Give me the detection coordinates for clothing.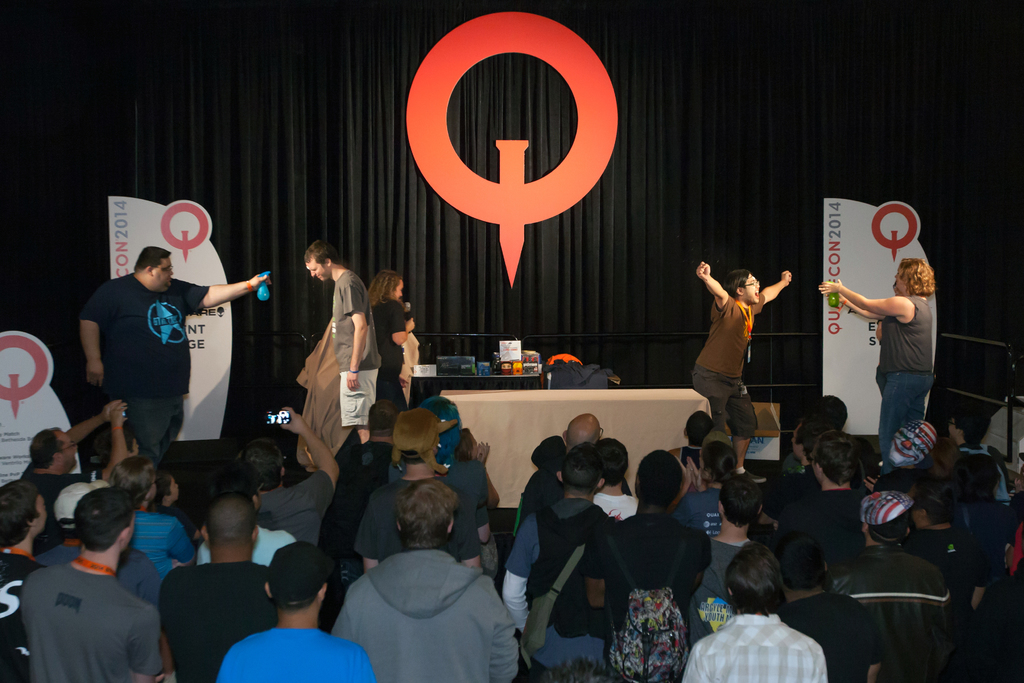
(258, 470, 325, 552).
